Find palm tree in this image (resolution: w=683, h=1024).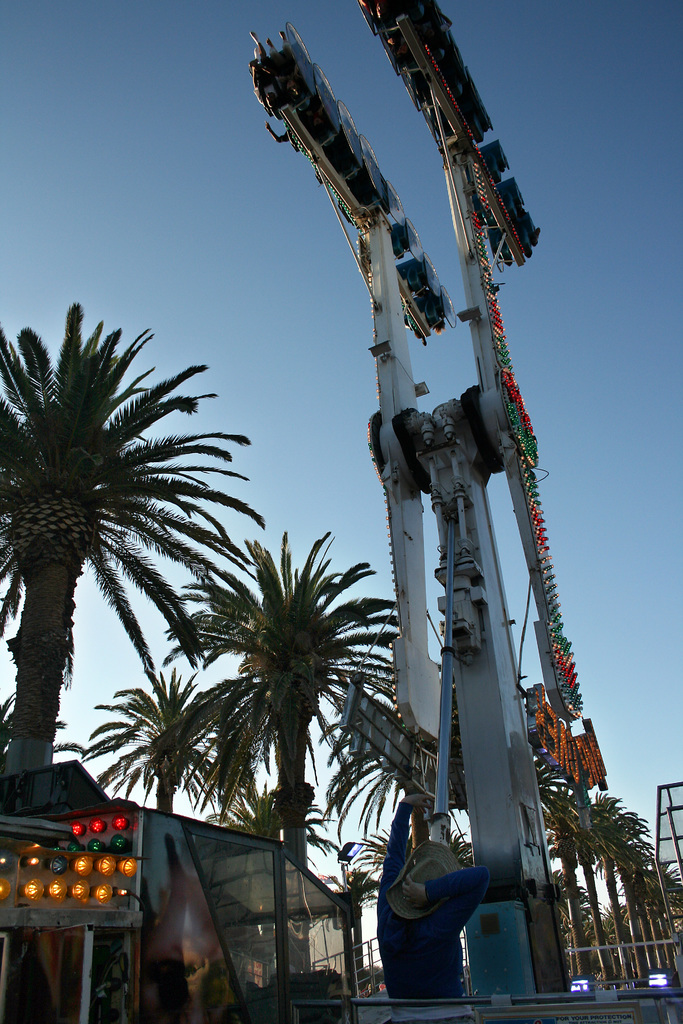
{"left": 0, "top": 307, "right": 258, "bottom": 780}.
